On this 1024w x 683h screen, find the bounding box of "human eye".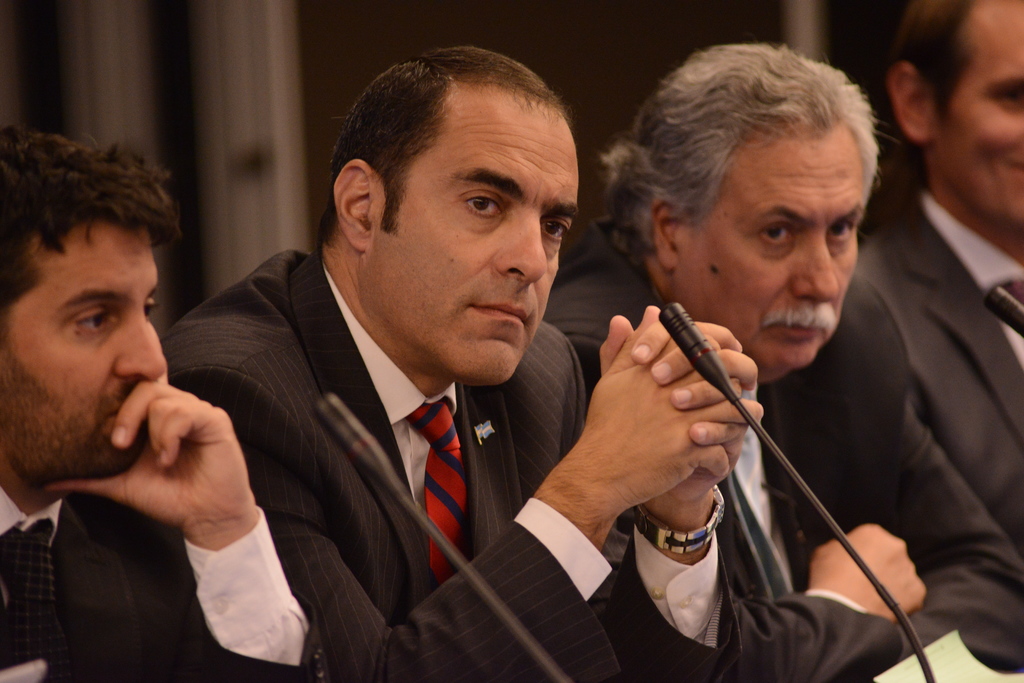
Bounding box: bbox=[69, 305, 115, 335].
